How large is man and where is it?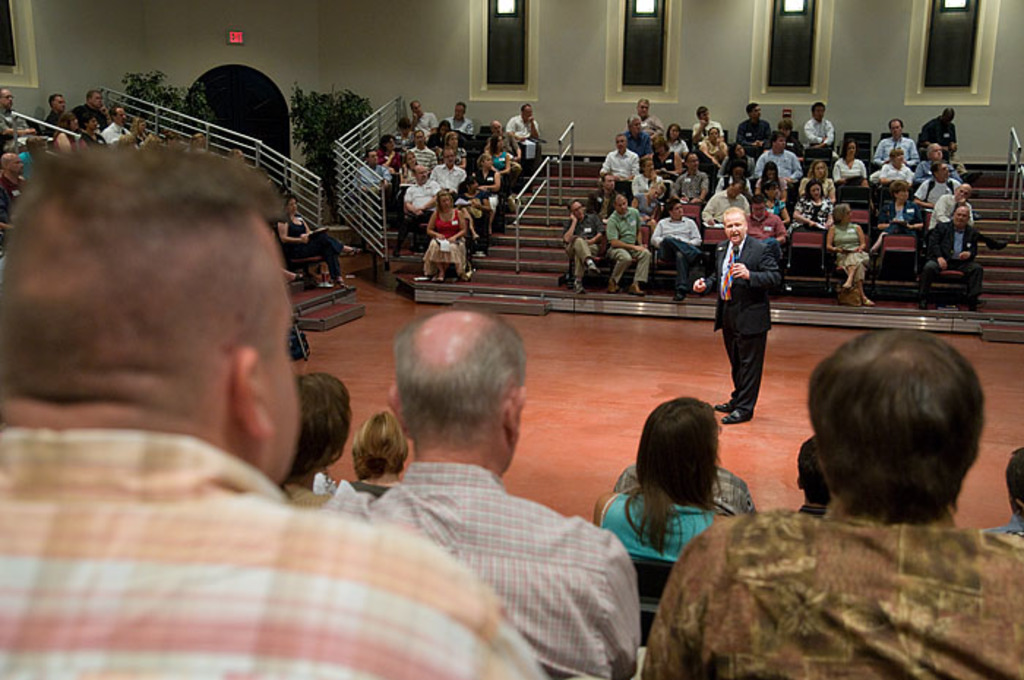
Bounding box: 101 105 129 136.
